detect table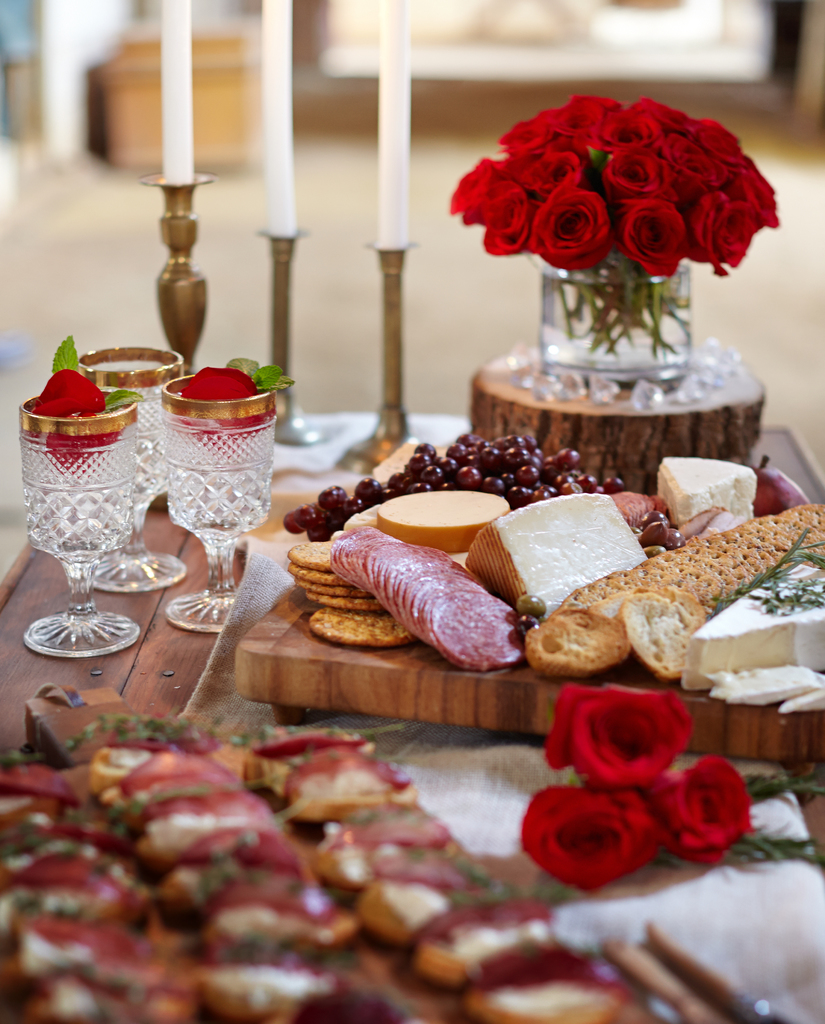
bbox=[0, 280, 824, 995]
